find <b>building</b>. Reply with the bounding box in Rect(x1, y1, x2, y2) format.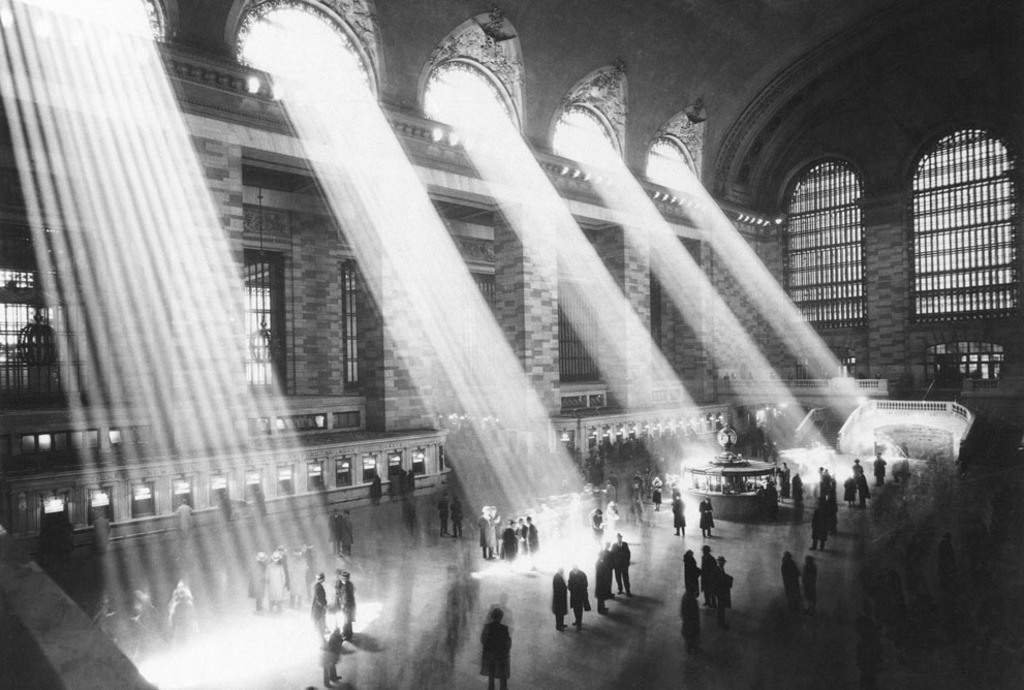
Rect(0, 0, 1022, 689).
